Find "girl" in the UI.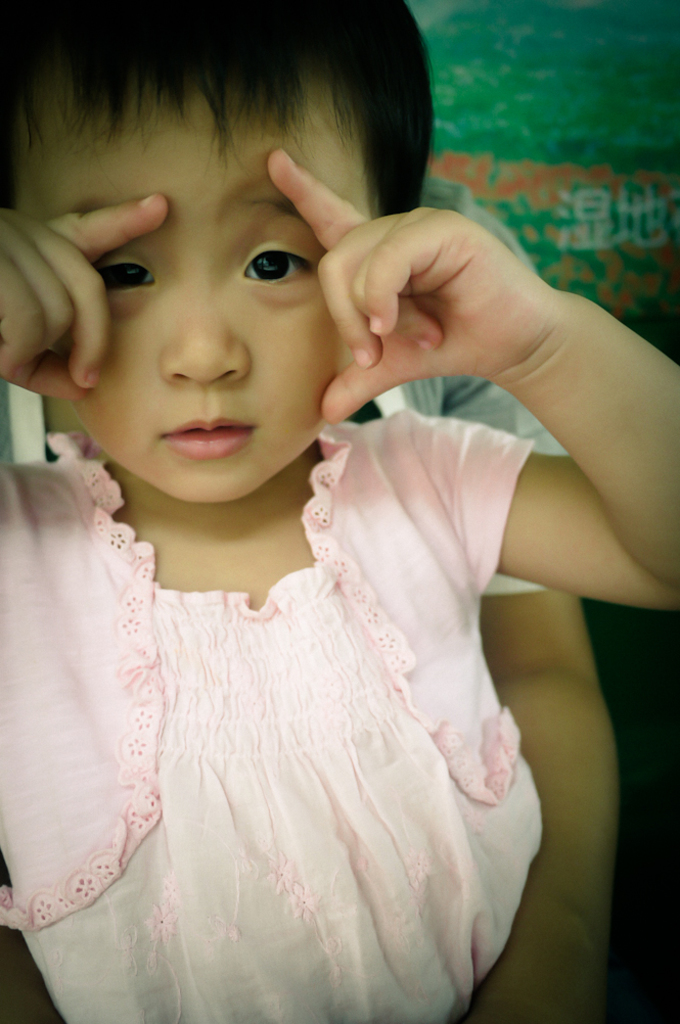
UI element at (0,0,679,1023).
